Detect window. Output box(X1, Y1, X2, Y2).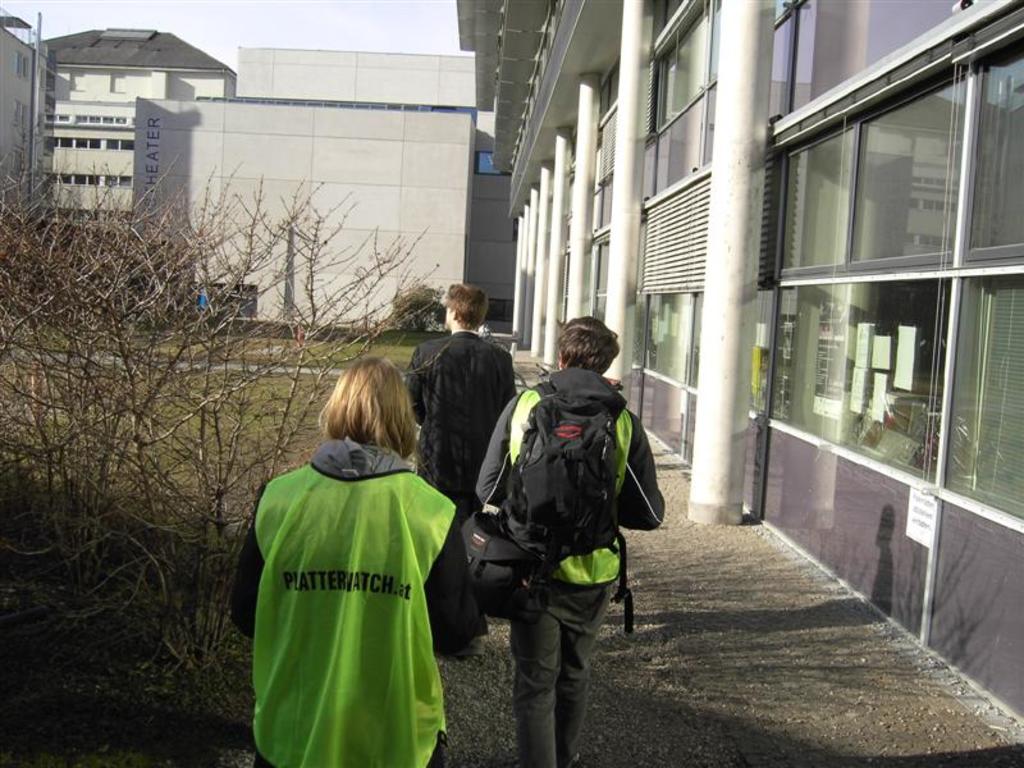
box(474, 147, 515, 180).
